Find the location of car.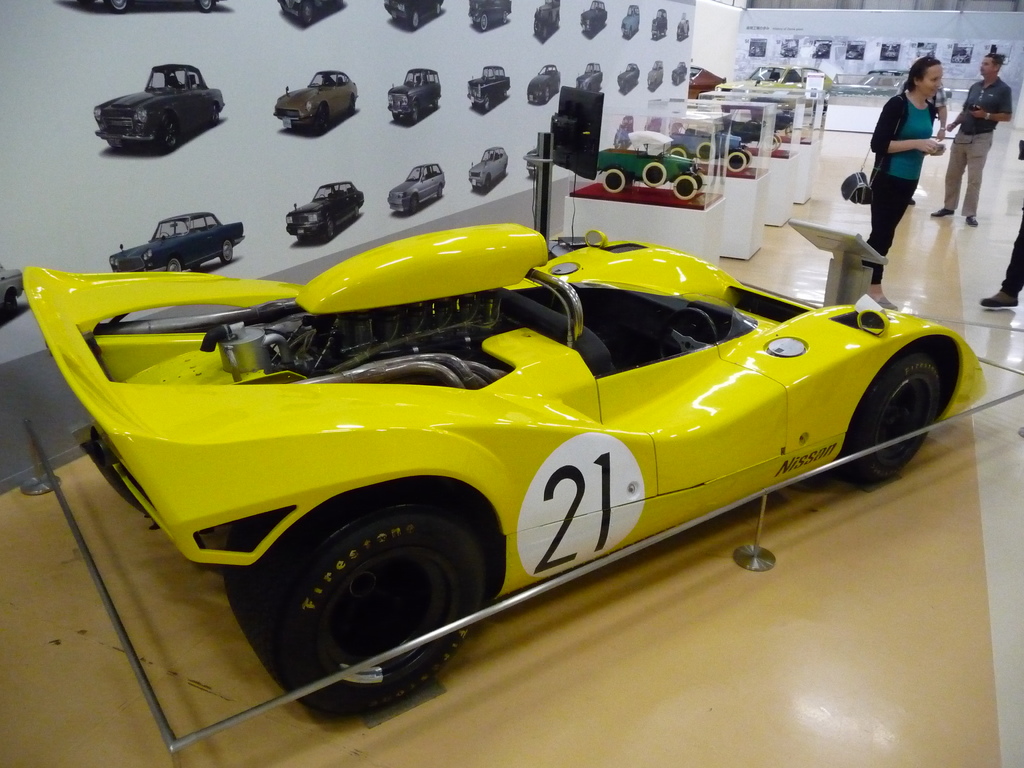
Location: 529, 63, 561, 101.
